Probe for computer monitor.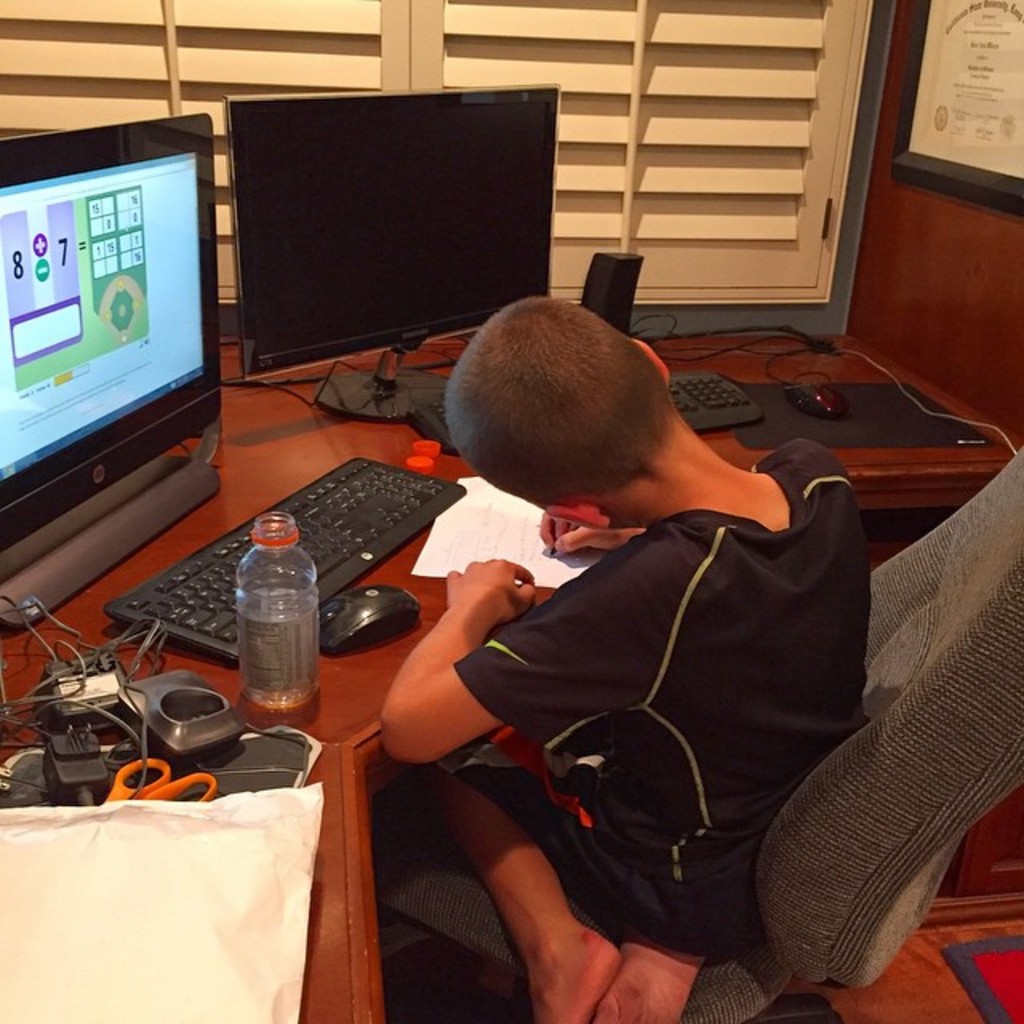
Probe result: 0 107 221 643.
